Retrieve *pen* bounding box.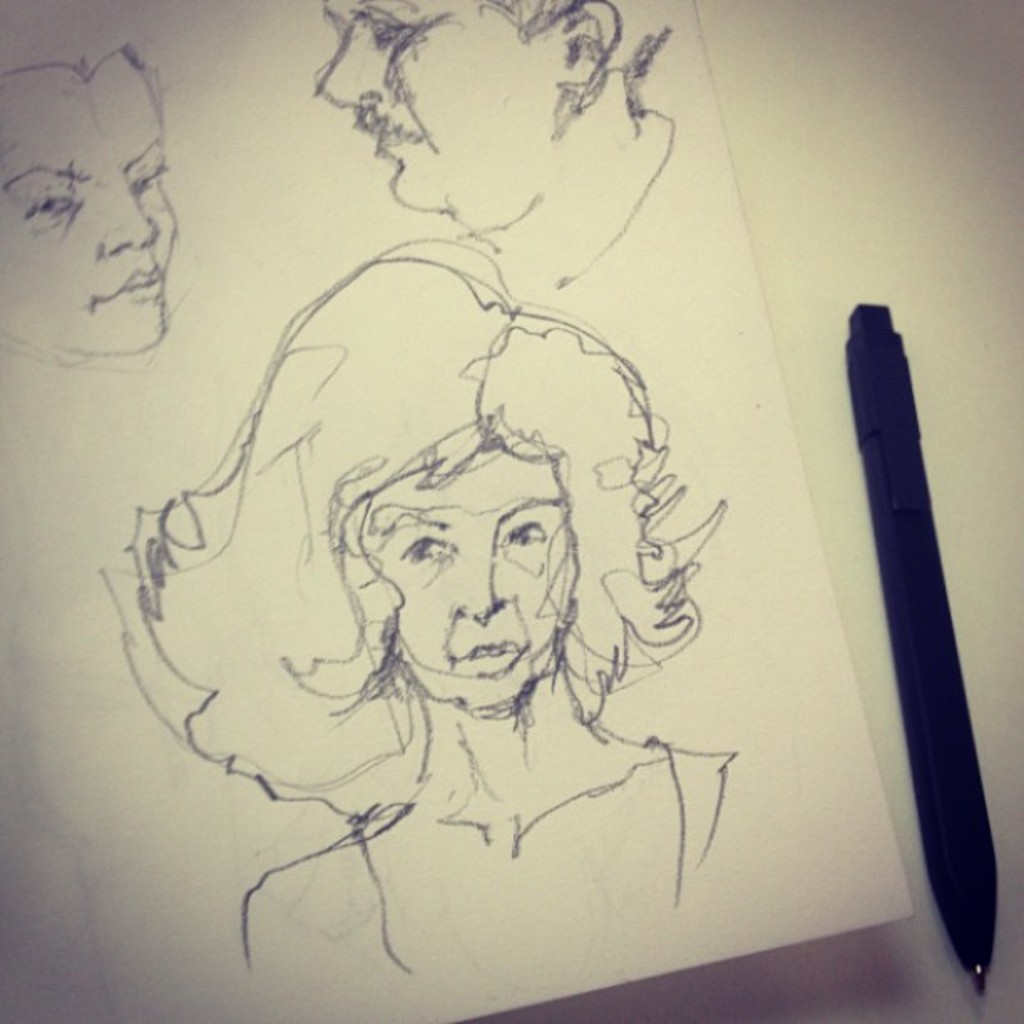
Bounding box: 842, 296, 1017, 989.
